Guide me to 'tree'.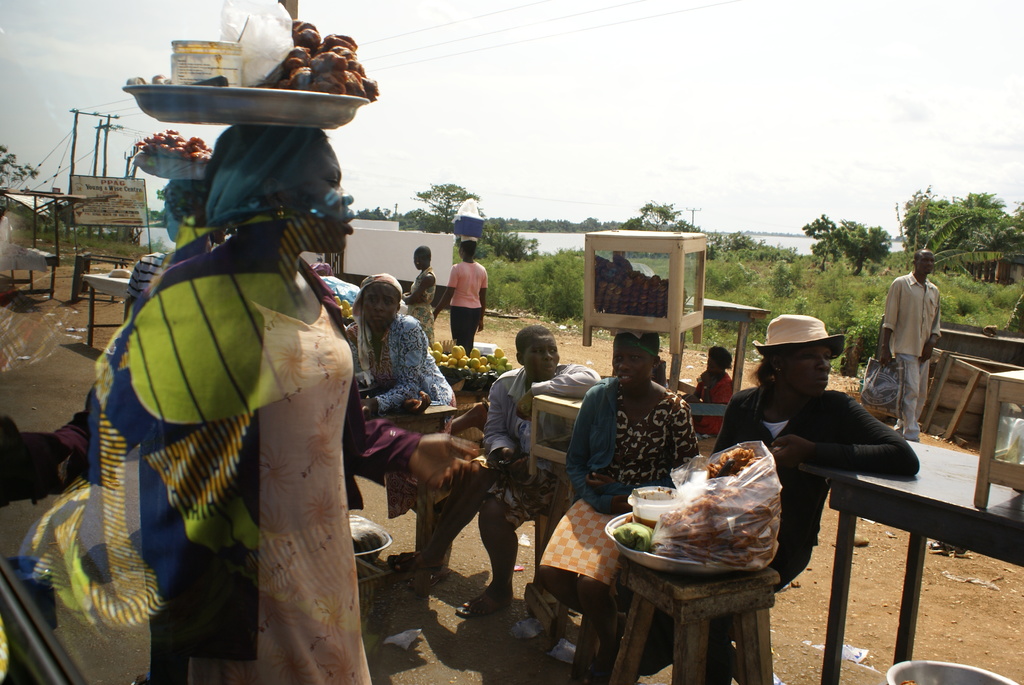
Guidance: 908,172,1023,290.
